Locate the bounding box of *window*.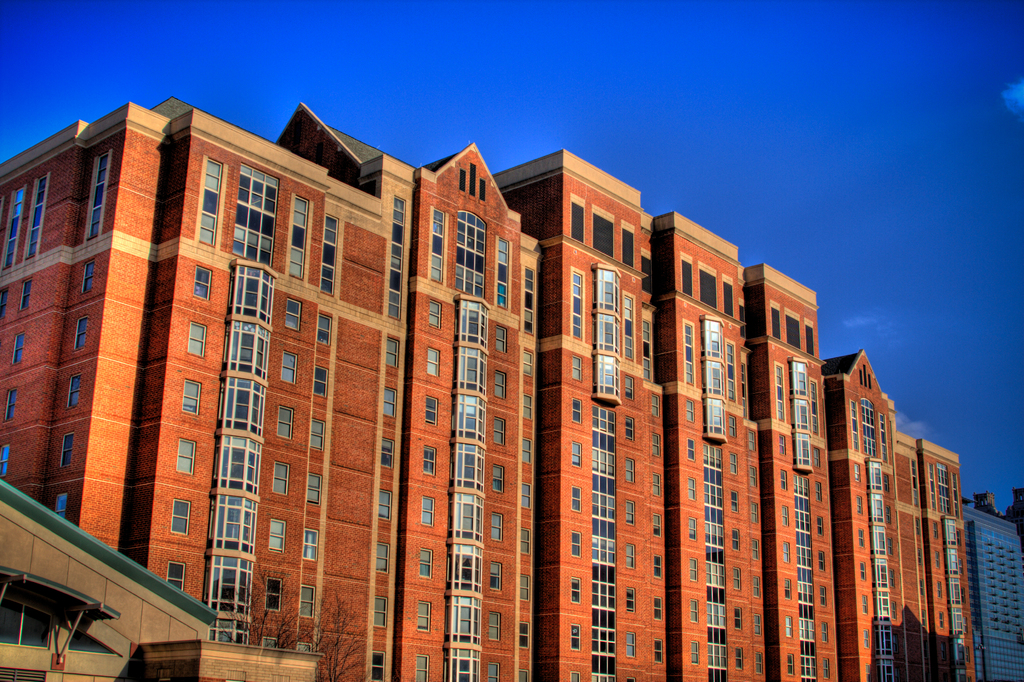
Bounding box: pyautogui.locateOnScreen(815, 517, 824, 533).
